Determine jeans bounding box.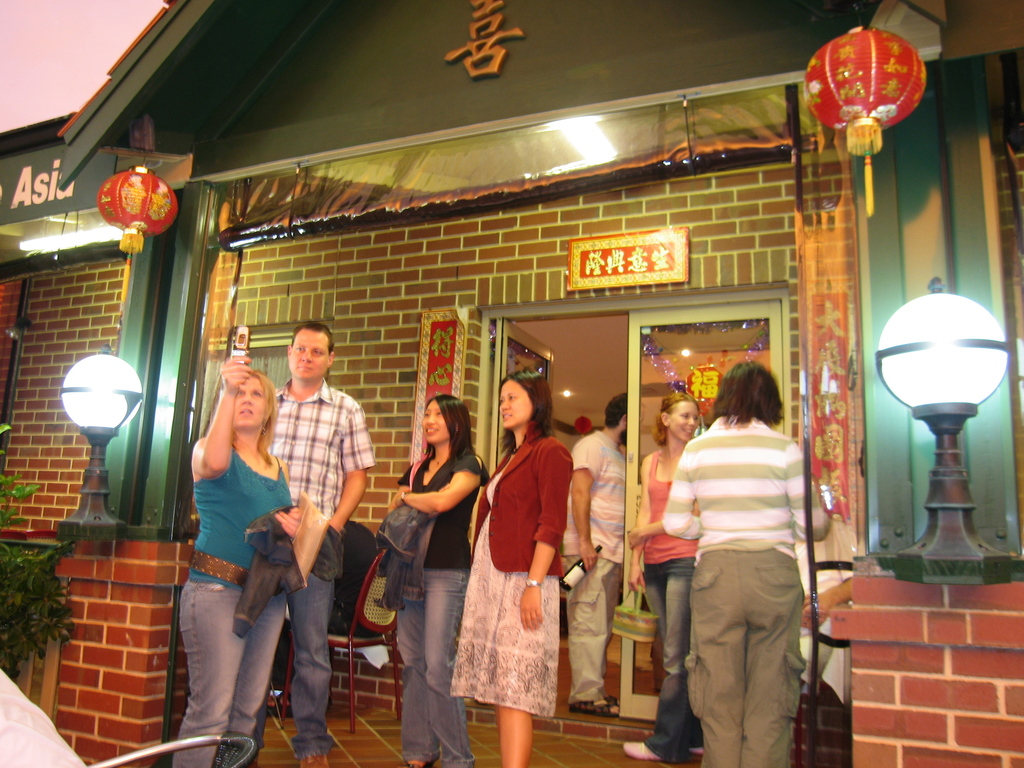
Determined: (left=644, top=554, right=693, bottom=758).
